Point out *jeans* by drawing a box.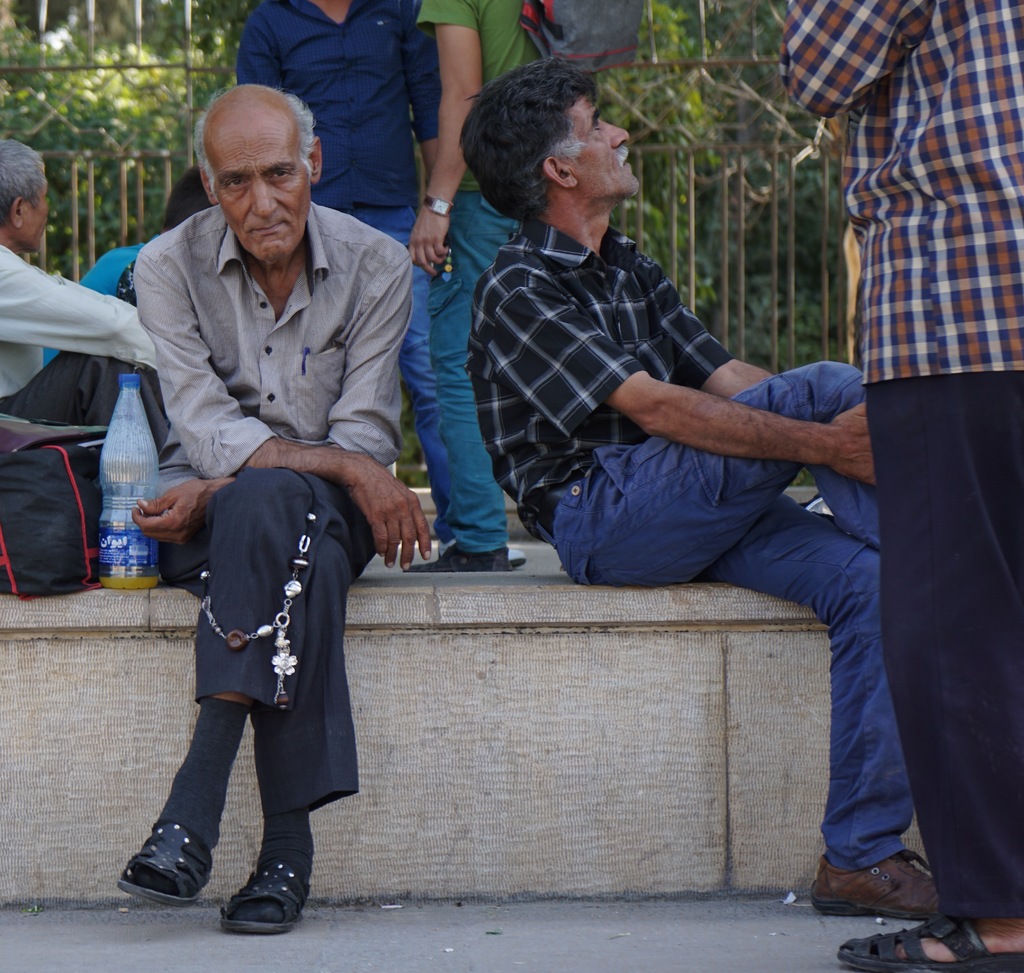
x1=534, y1=361, x2=913, y2=871.
